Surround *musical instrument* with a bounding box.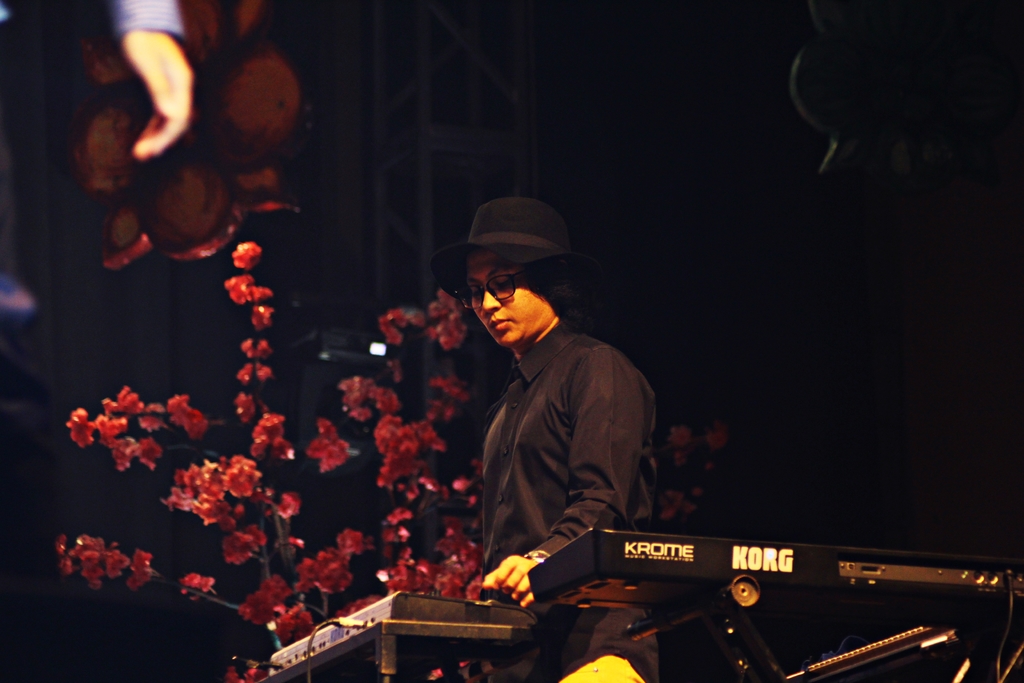
518, 525, 1023, 641.
